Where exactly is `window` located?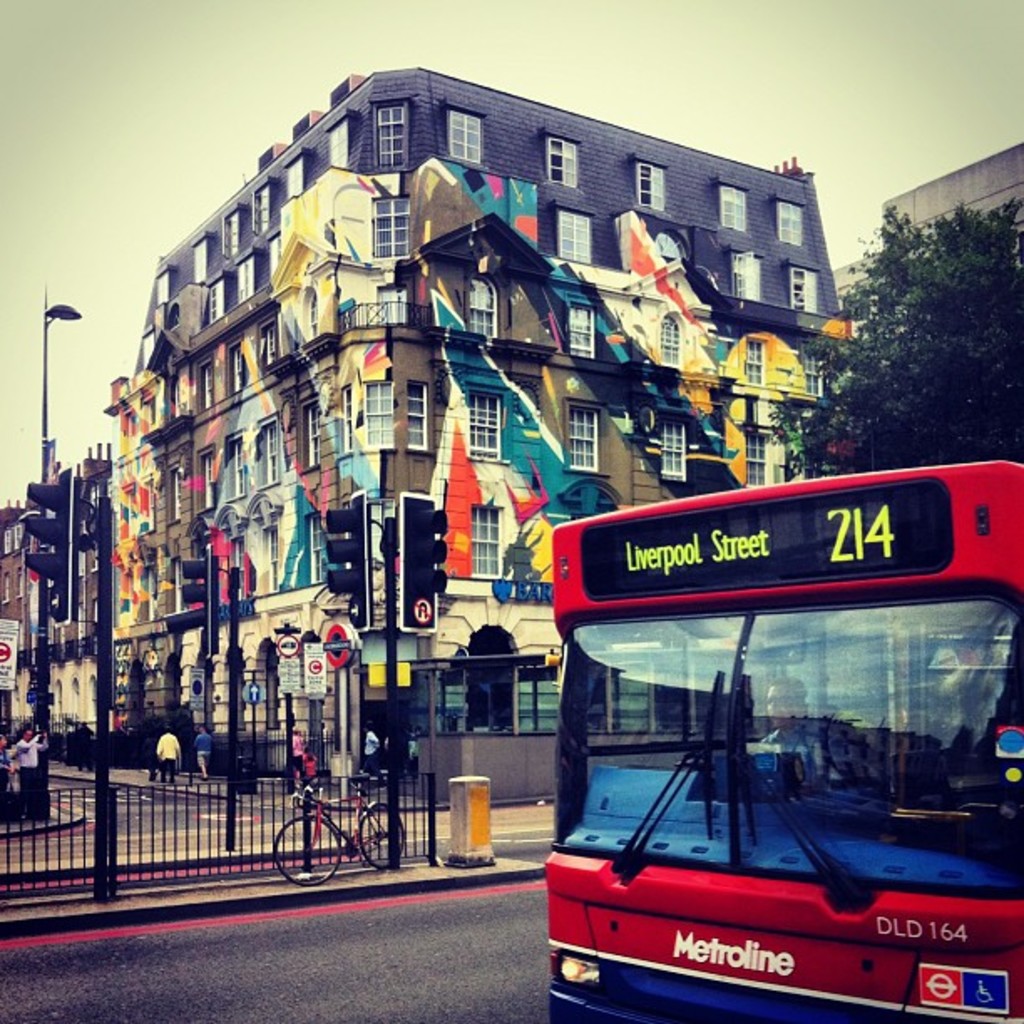
Its bounding box is Rect(330, 110, 351, 164).
